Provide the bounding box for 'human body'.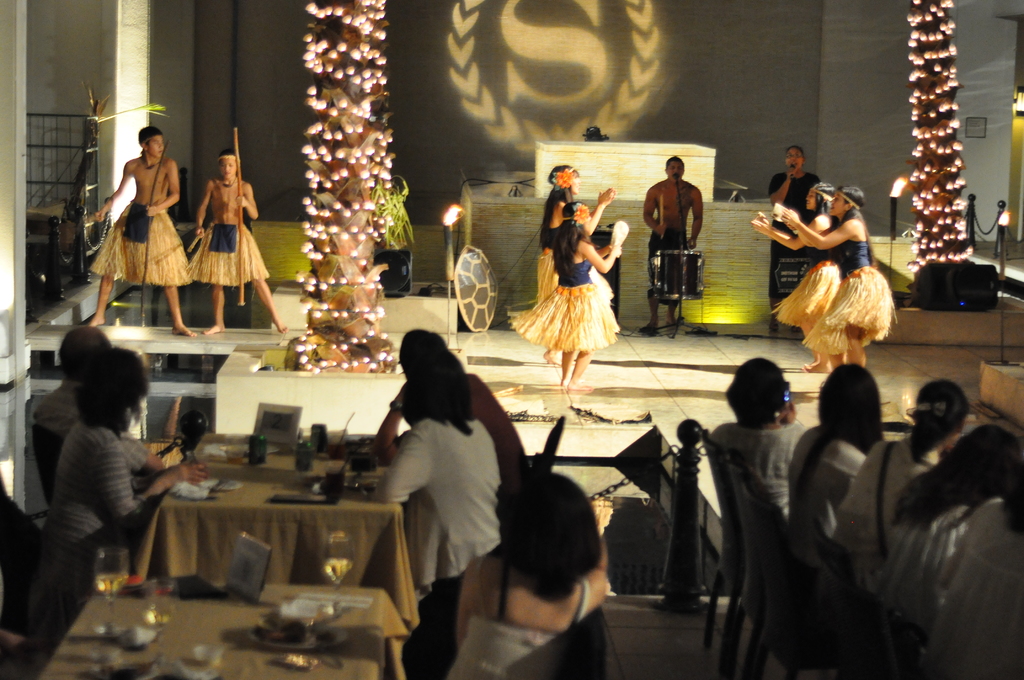
[x1=776, y1=186, x2=891, y2=360].
